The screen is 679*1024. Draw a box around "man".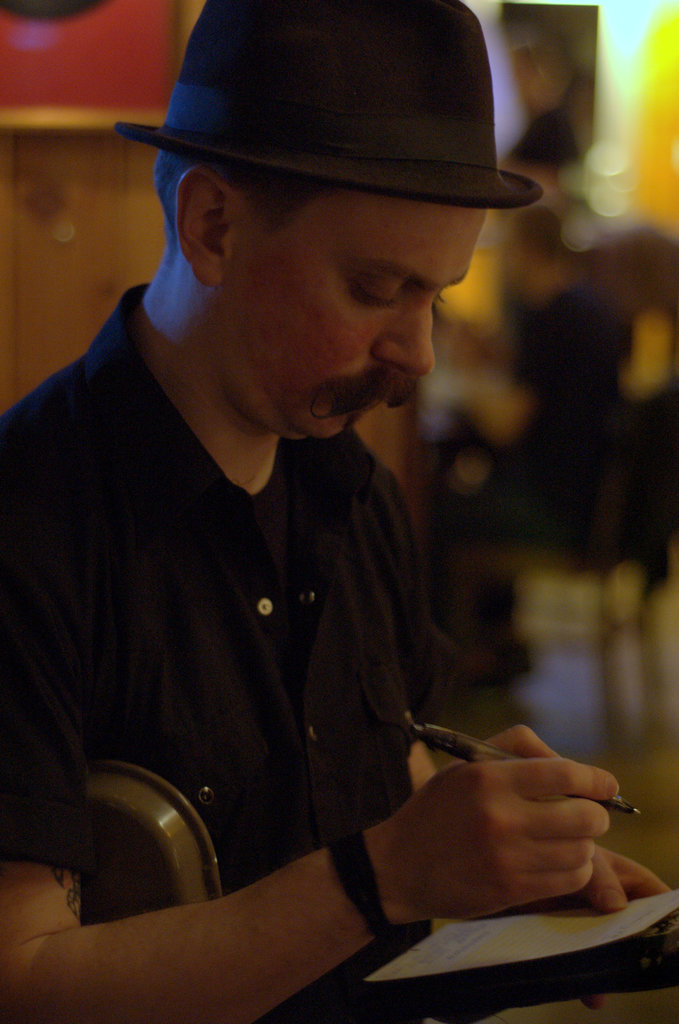
{"x1": 0, "y1": 58, "x2": 616, "y2": 990}.
